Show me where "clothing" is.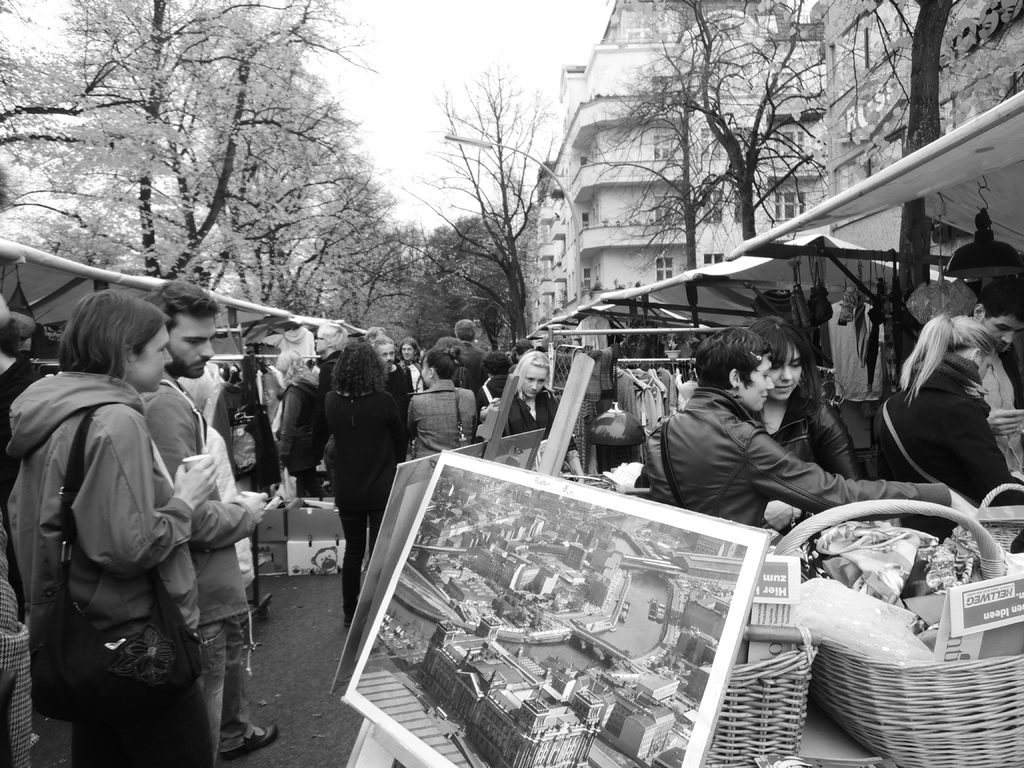
"clothing" is at 138, 373, 260, 767.
